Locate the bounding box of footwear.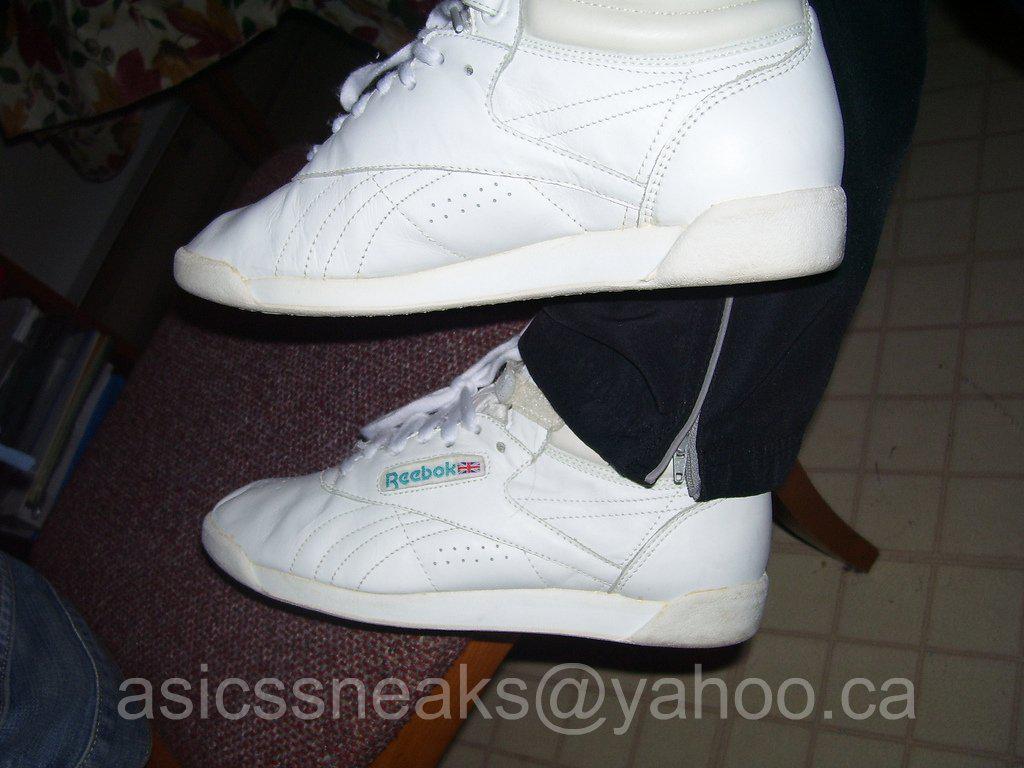
Bounding box: left=199, top=335, right=773, bottom=651.
